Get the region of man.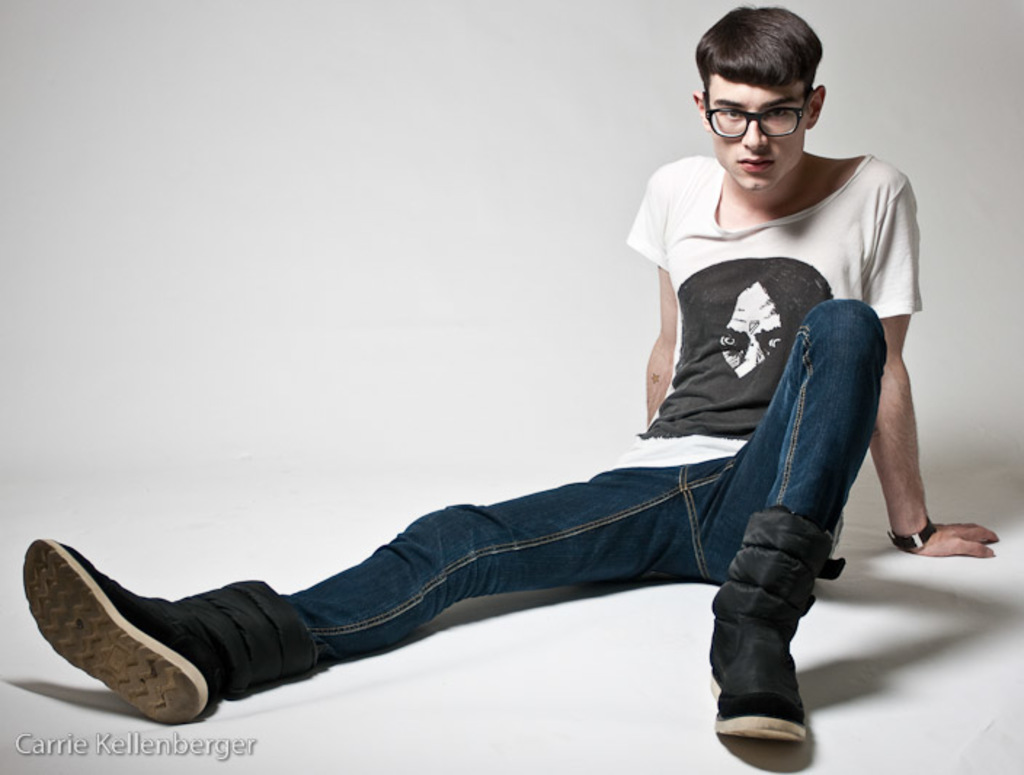
bbox=[16, 4, 1002, 743].
